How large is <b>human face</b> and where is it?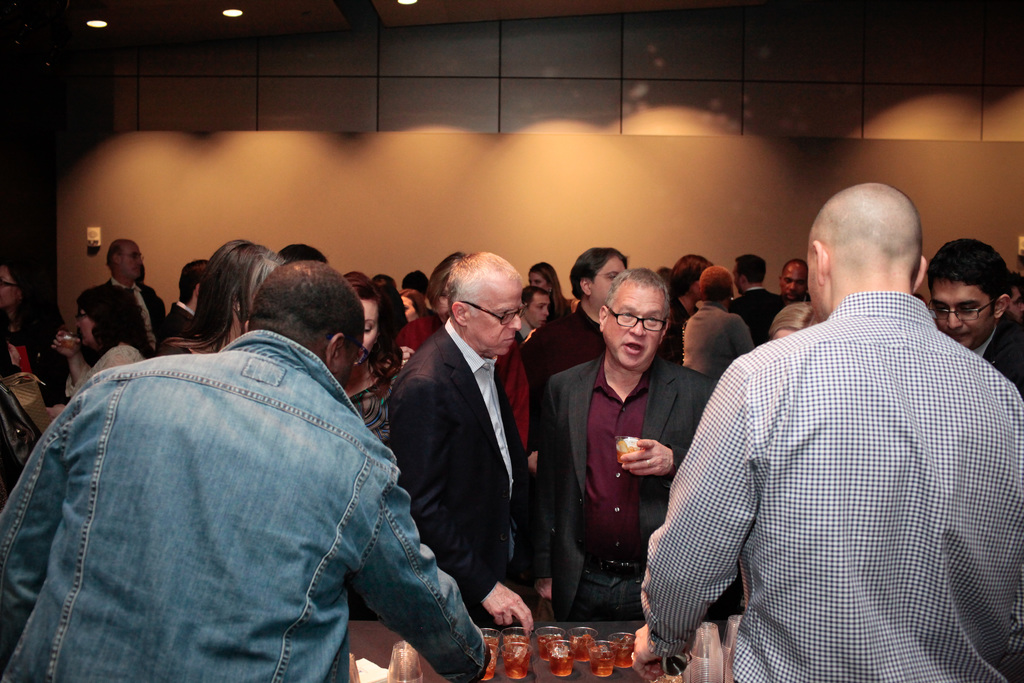
Bounding box: crop(804, 232, 823, 325).
